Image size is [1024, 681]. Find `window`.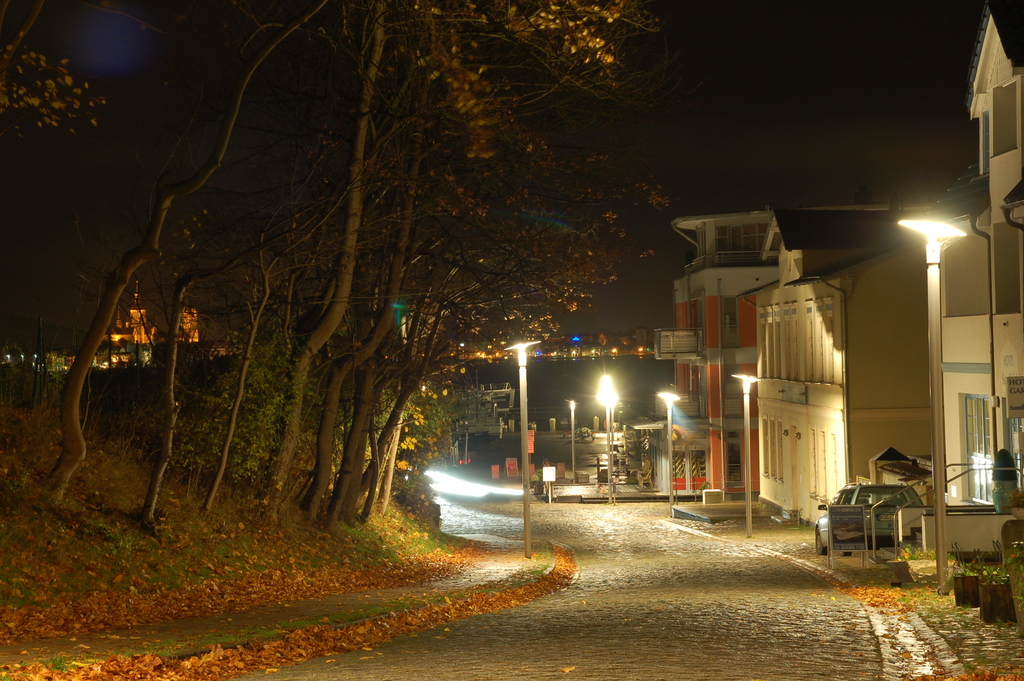
x1=775 y1=420 x2=780 y2=479.
